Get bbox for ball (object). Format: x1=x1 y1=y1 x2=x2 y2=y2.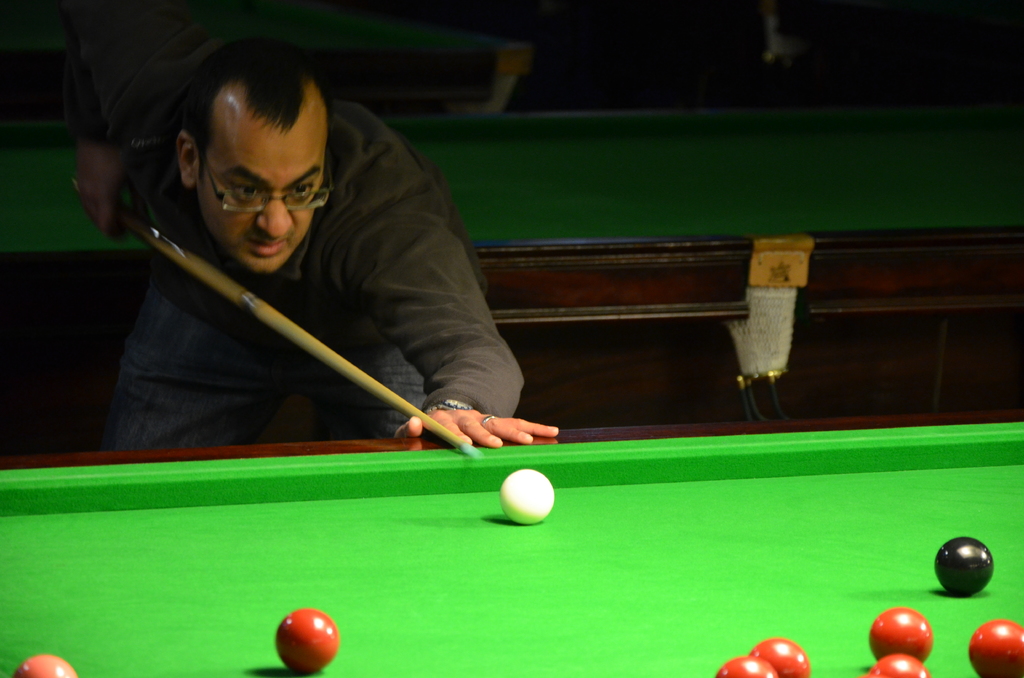
x1=275 y1=609 x2=339 y2=672.
